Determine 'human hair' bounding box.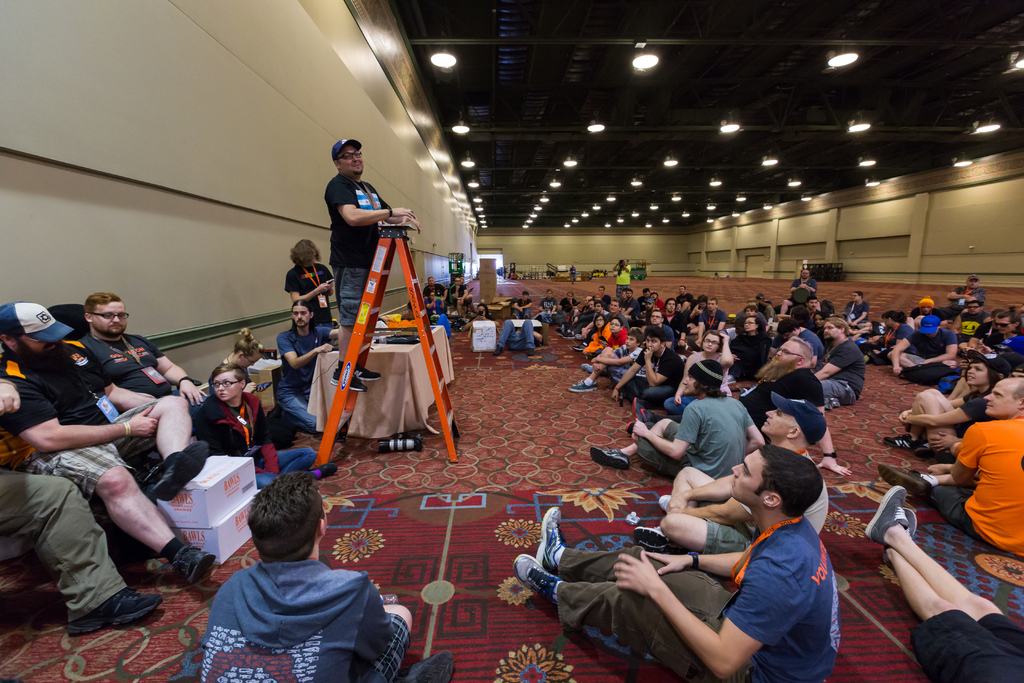
Determined: rect(209, 365, 248, 391).
